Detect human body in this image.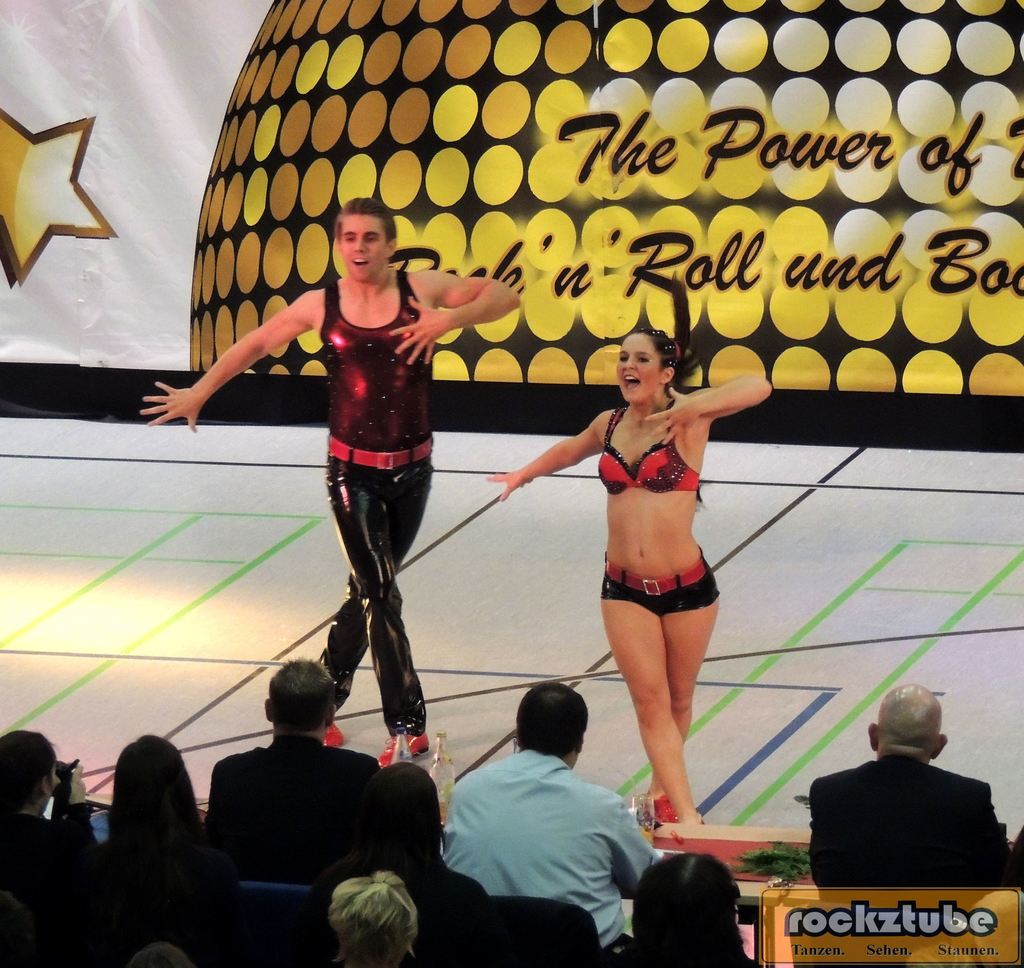
Detection: <region>803, 759, 1017, 885</region>.
